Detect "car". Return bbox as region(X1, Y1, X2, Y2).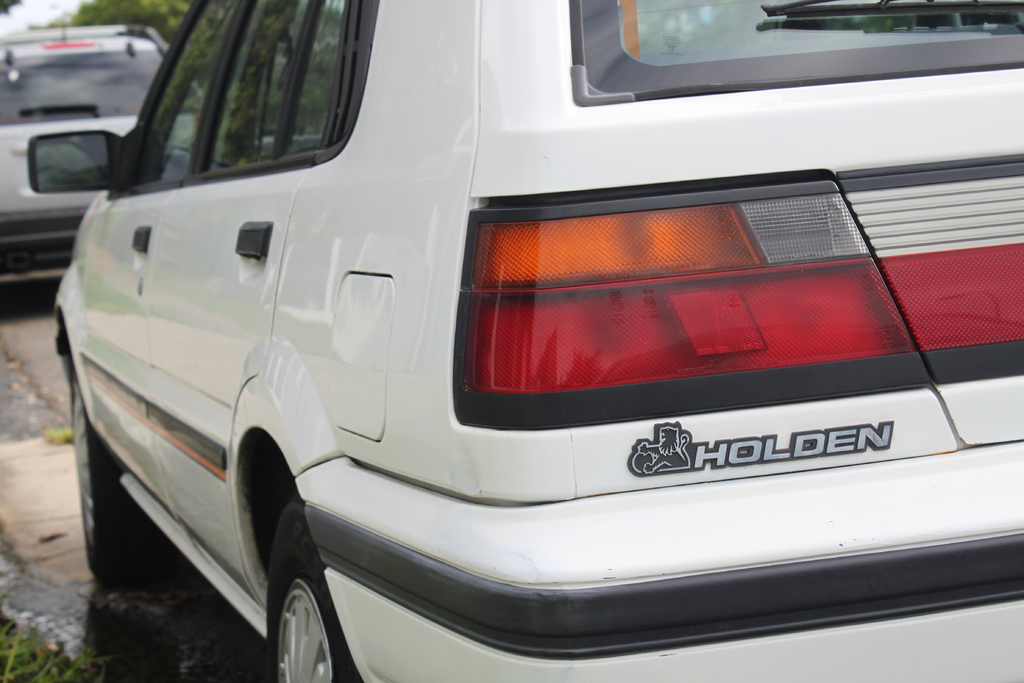
region(24, 0, 1023, 682).
